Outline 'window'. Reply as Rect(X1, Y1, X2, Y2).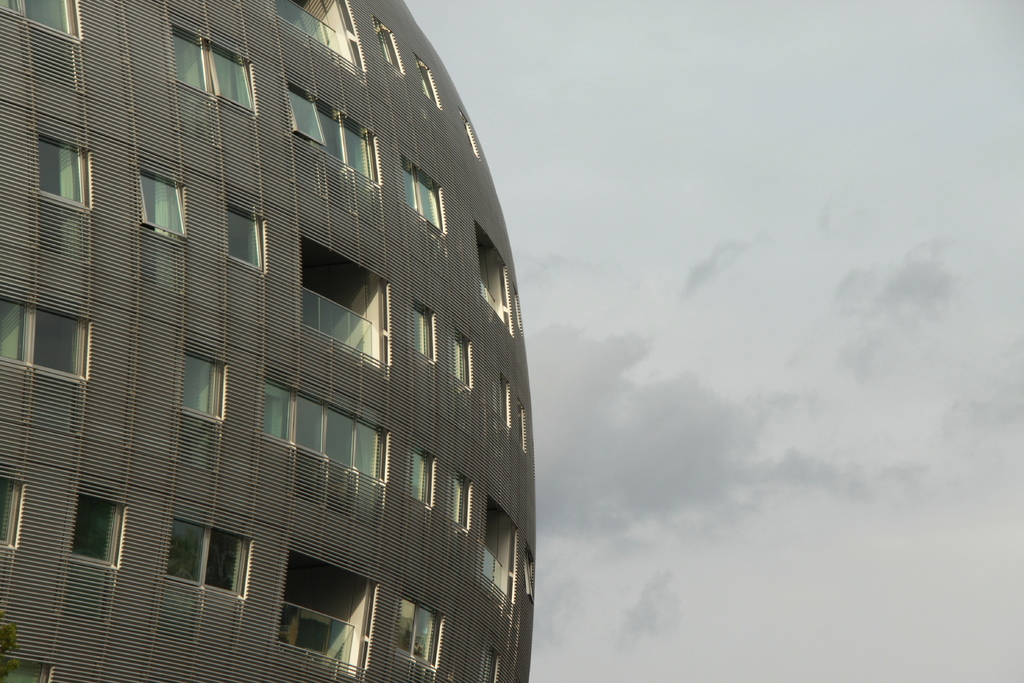
Rect(413, 445, 438, 509).
